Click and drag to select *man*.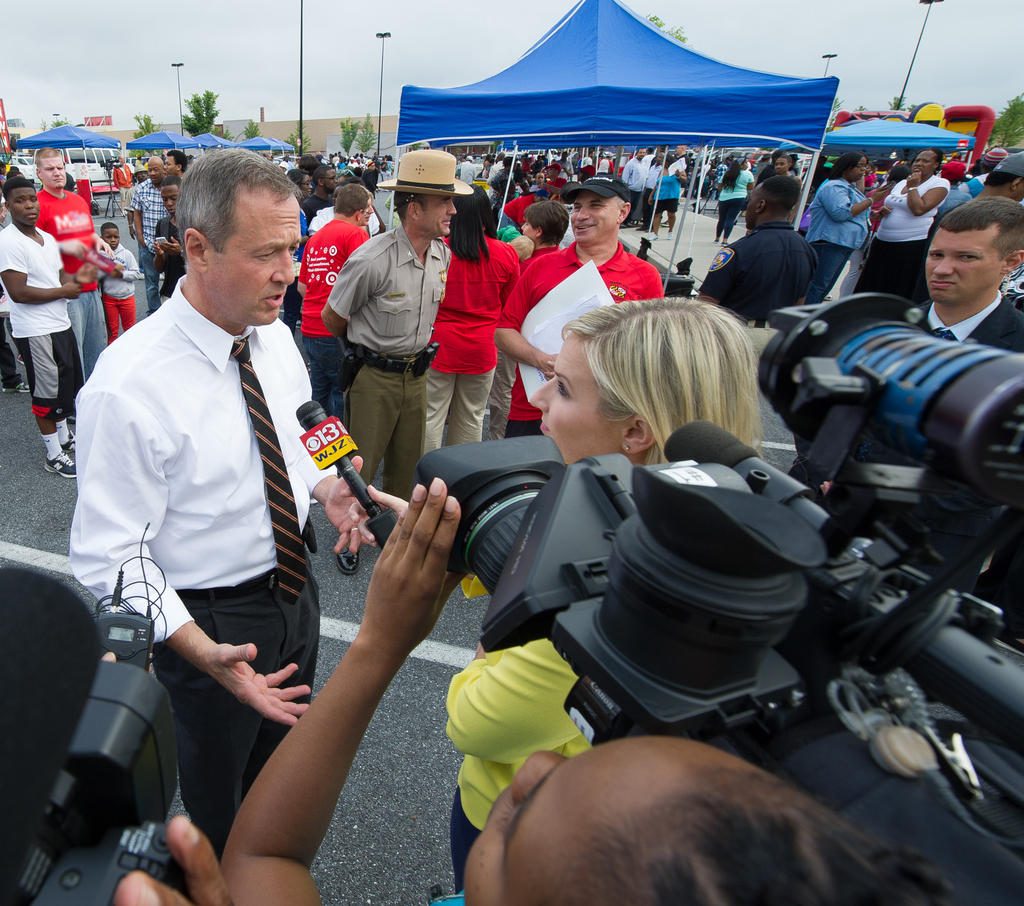
Selection: 912 193 1023 352.
